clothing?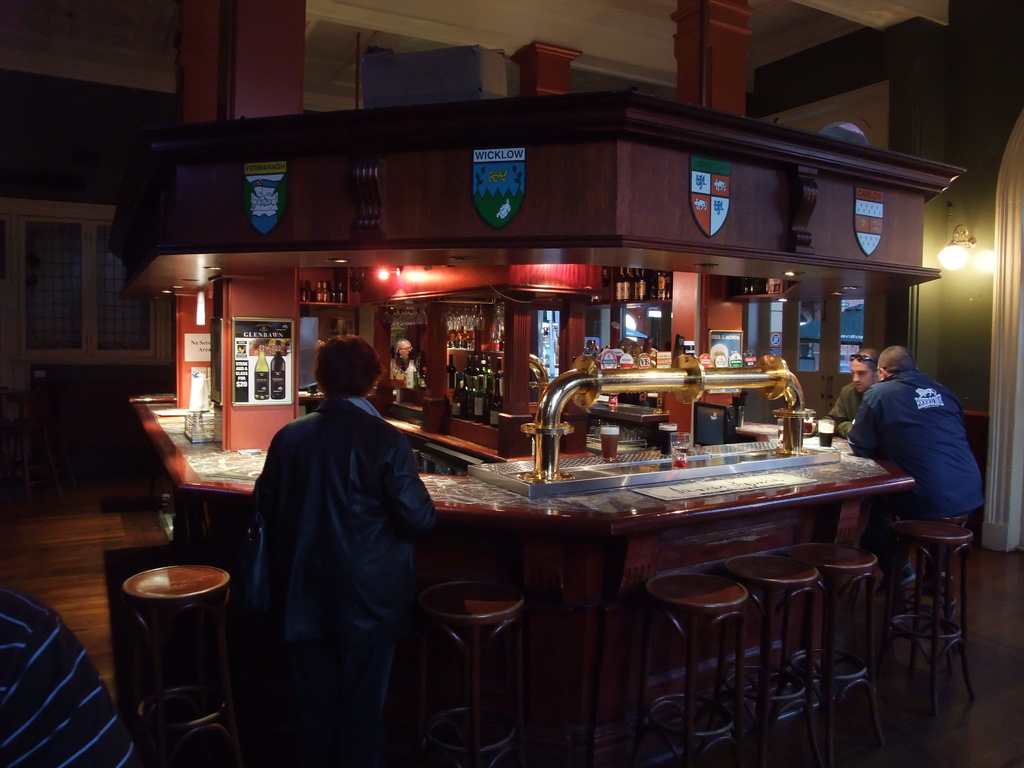
[left=855, top=371, right=979, bottom=564]
